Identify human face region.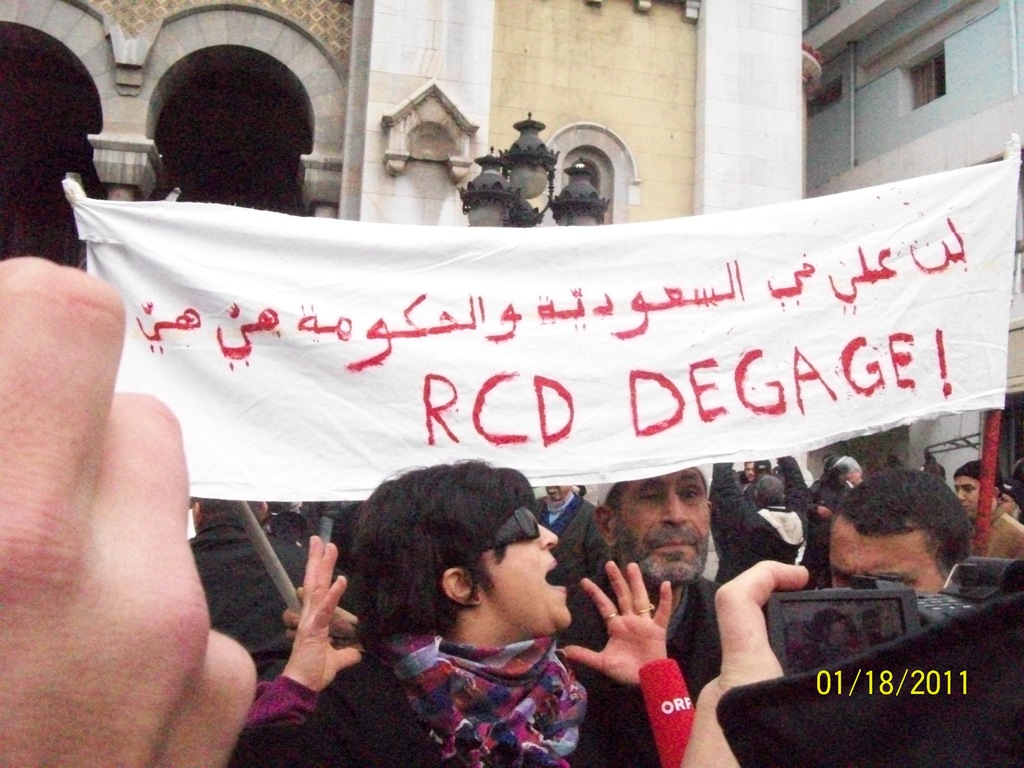
Region: {"left": 822, "top": 536, "right": 948, "bottom": 590}.
